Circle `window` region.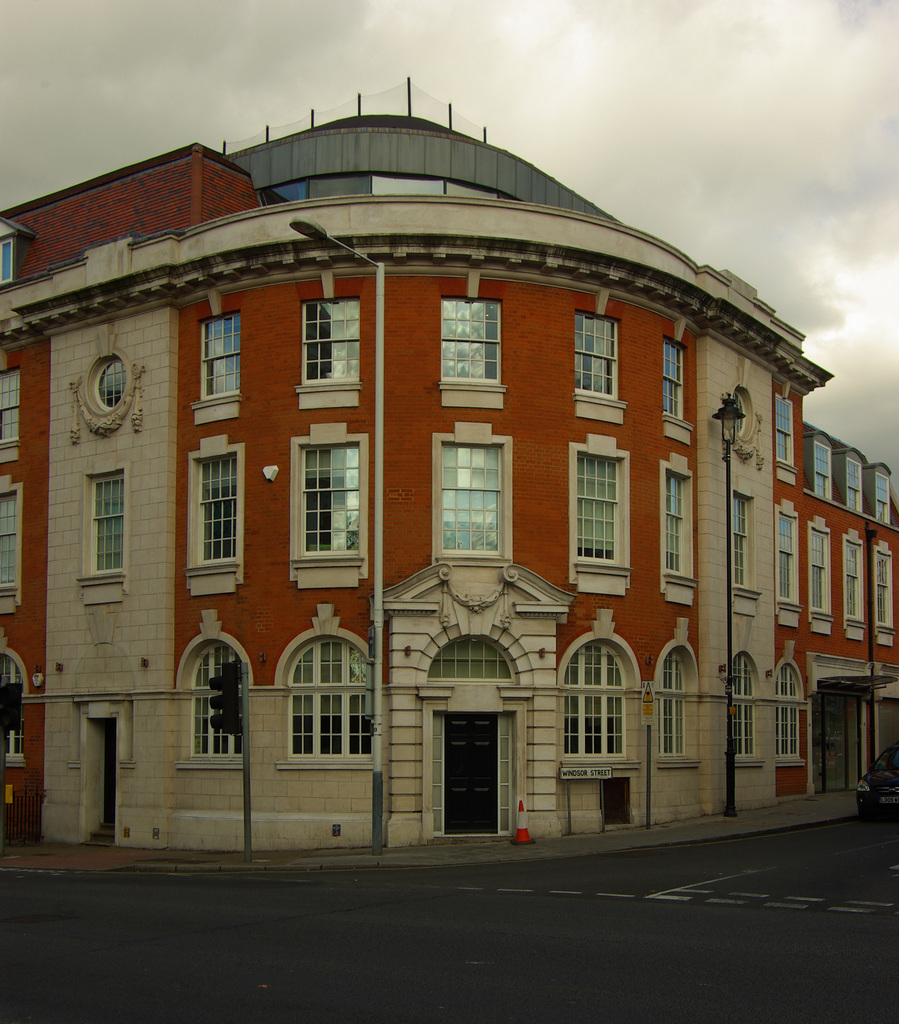
Region: 657, 644, 698, 756.
